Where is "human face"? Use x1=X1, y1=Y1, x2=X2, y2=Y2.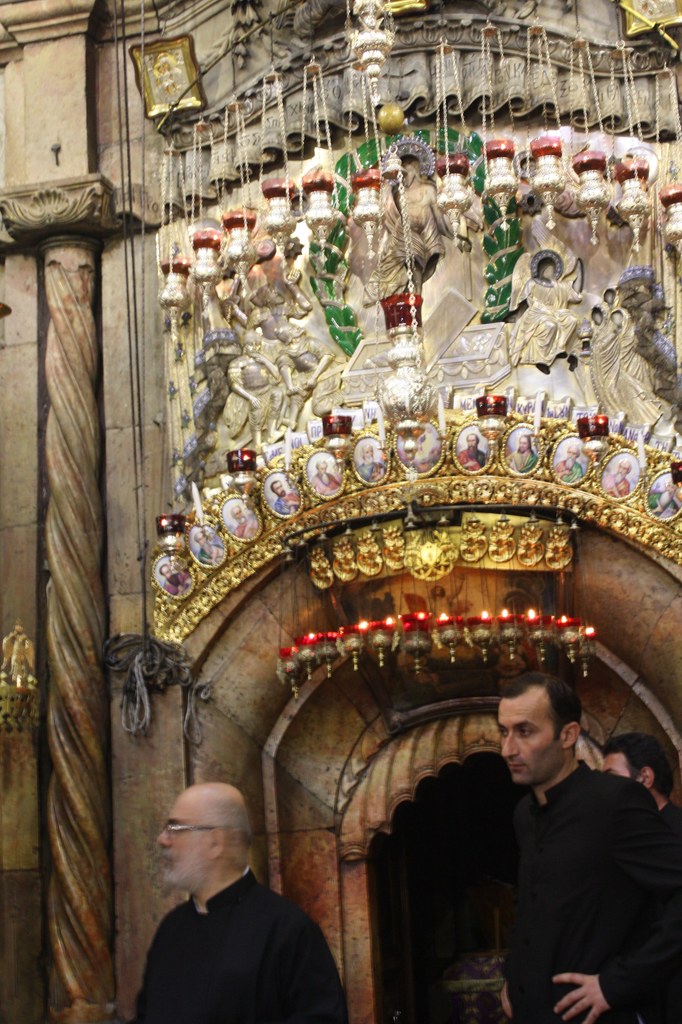
x1=499, y1=699, x2=559, y2=790.
